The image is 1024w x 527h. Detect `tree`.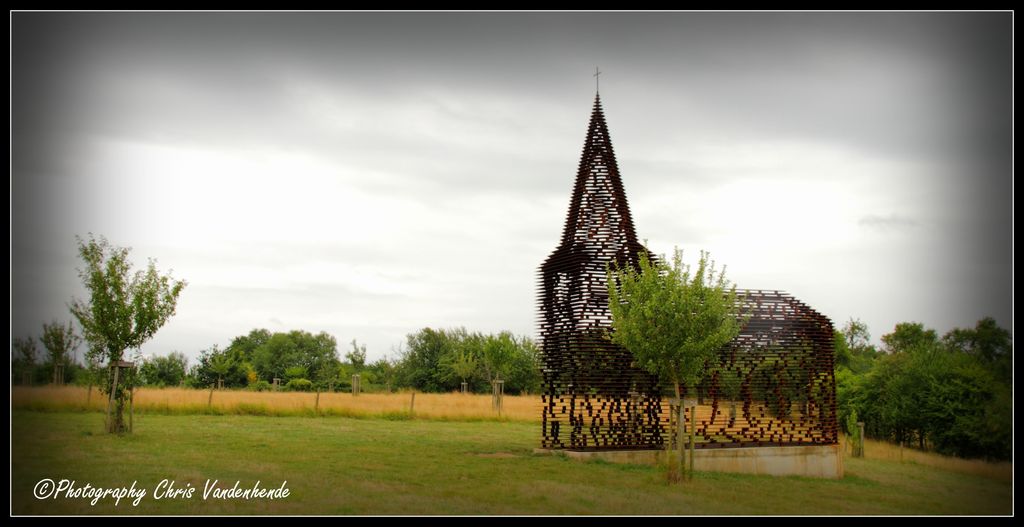
Detection: box(364, 321, 548, 393).
